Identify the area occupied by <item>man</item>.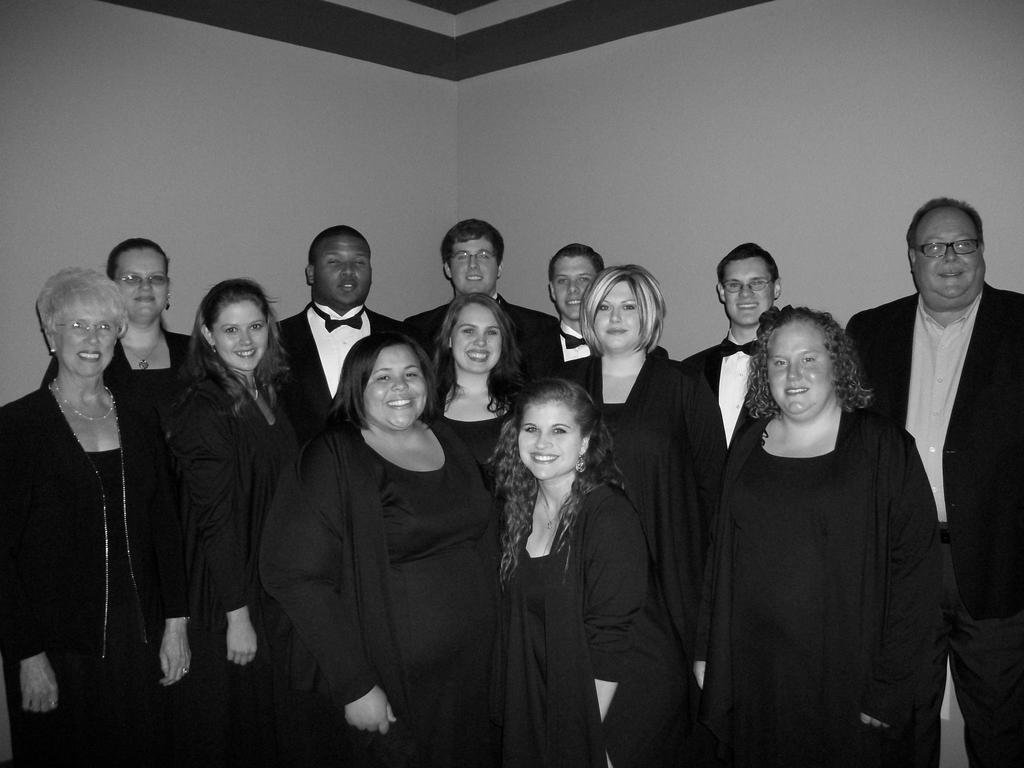
Area: 849 190 1018 755.
